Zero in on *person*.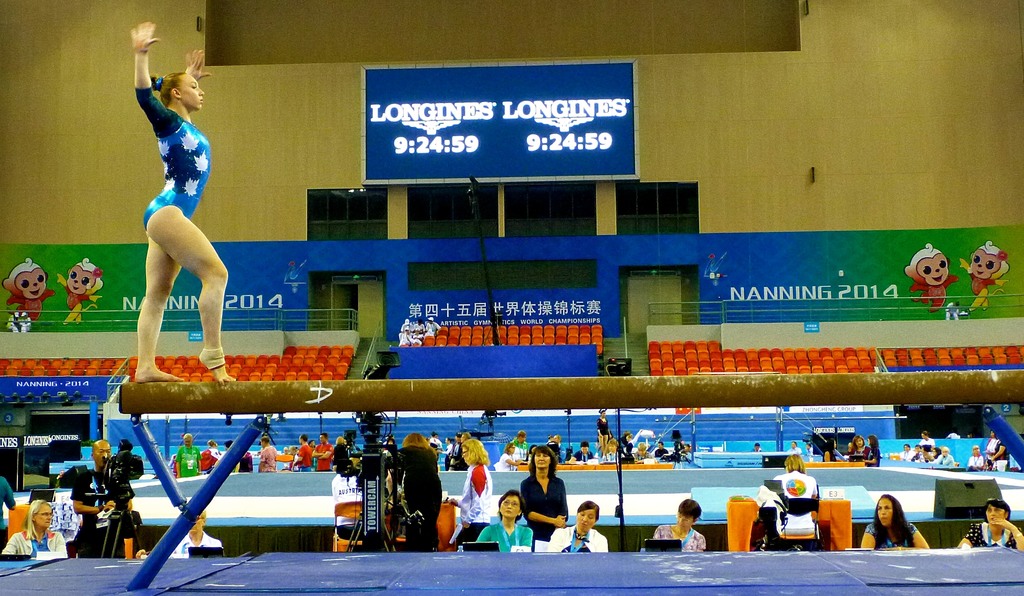
Zeroed in: 252/440/276/476.
